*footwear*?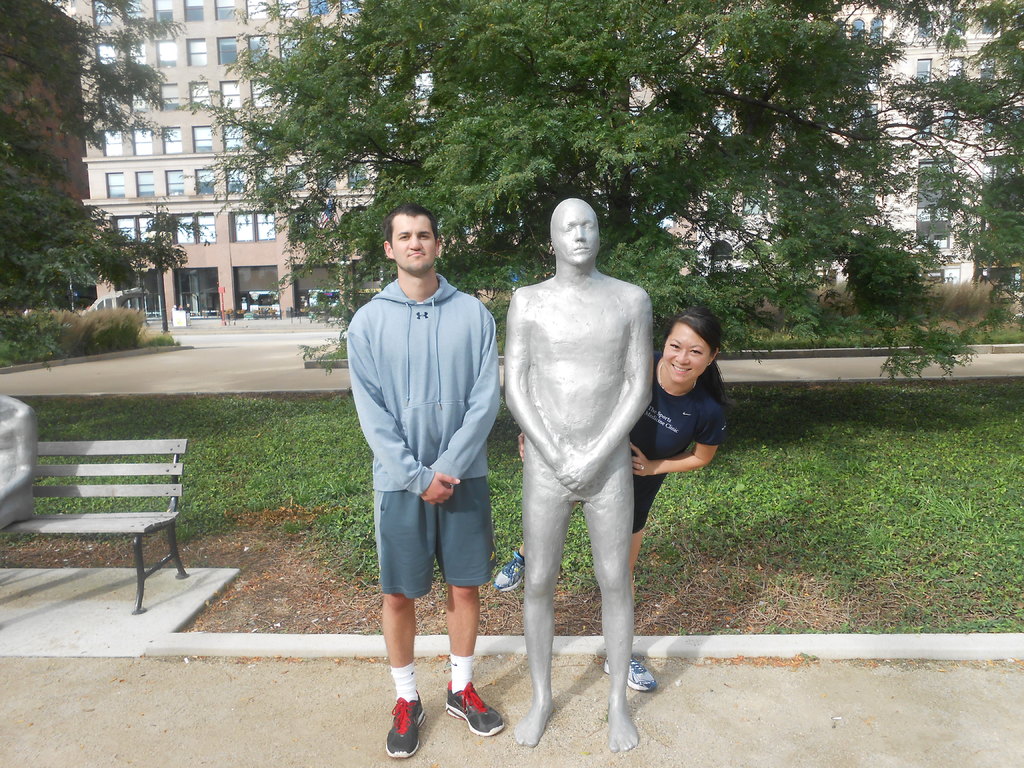
(599,657,660,695)
